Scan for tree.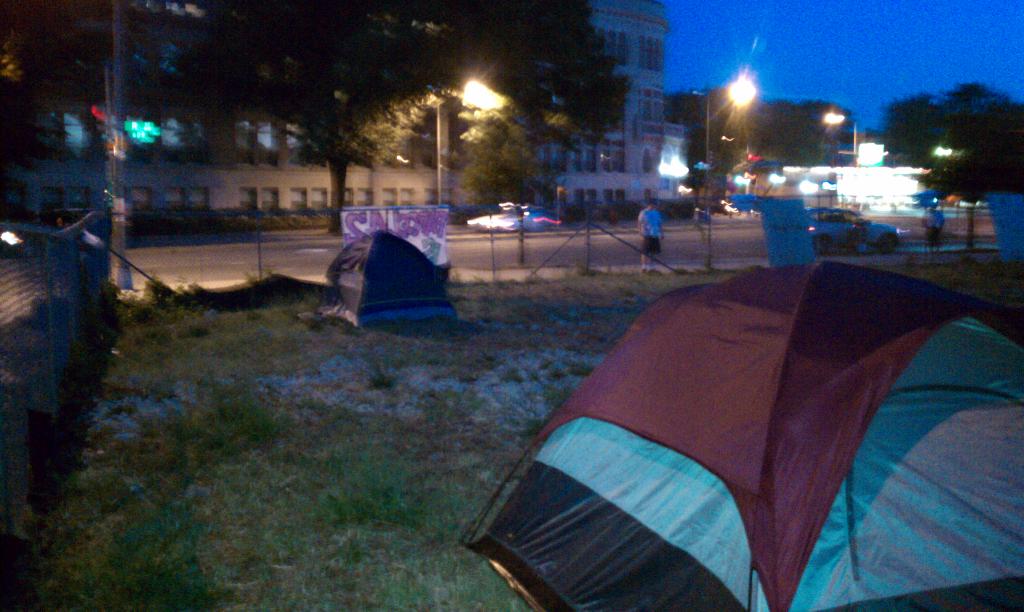
Scan result: {"left": 178, "top": 0, "right": 444, "bottom": 242}.
